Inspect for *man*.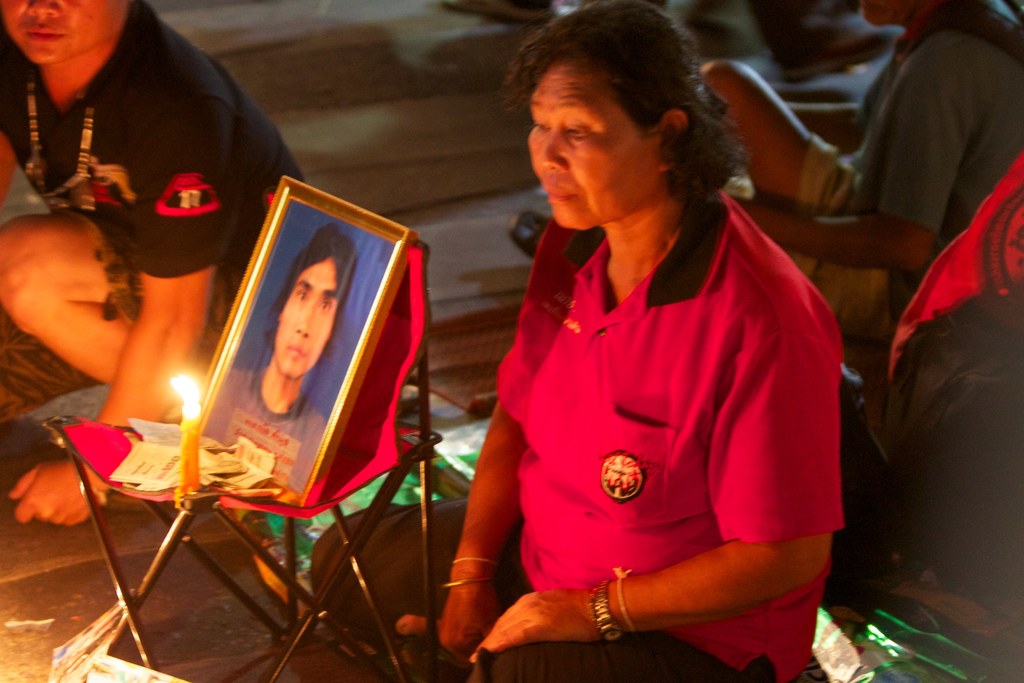
Inspection: {"left": 690, "top": 0, "right": 1023, "bottom": 386}.
